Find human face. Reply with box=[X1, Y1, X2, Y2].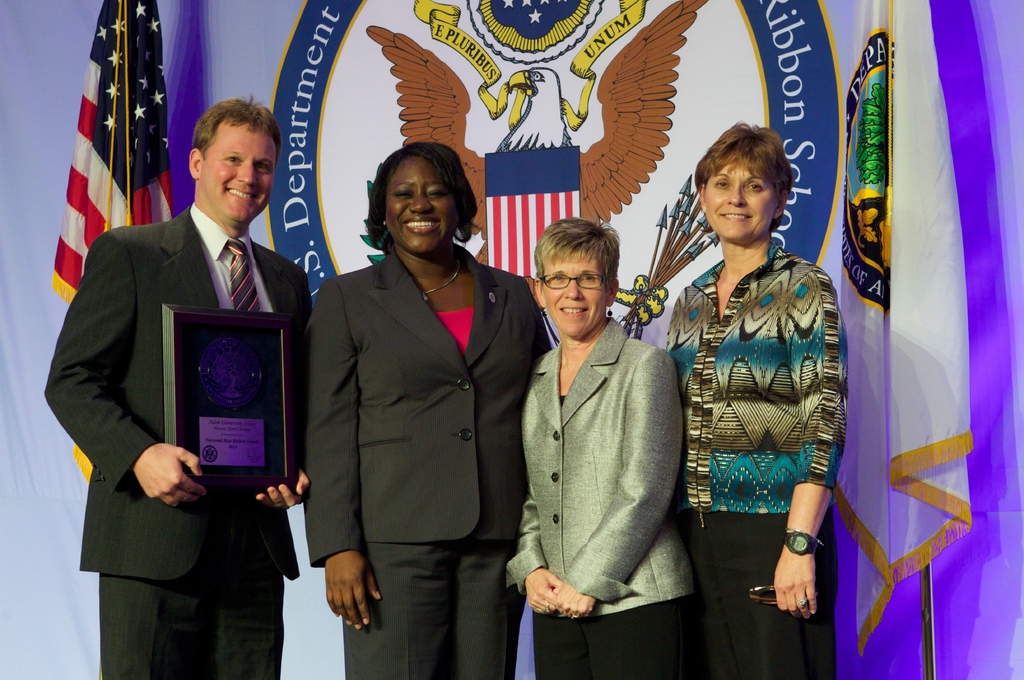
box=[540, 239, 607, 333].
